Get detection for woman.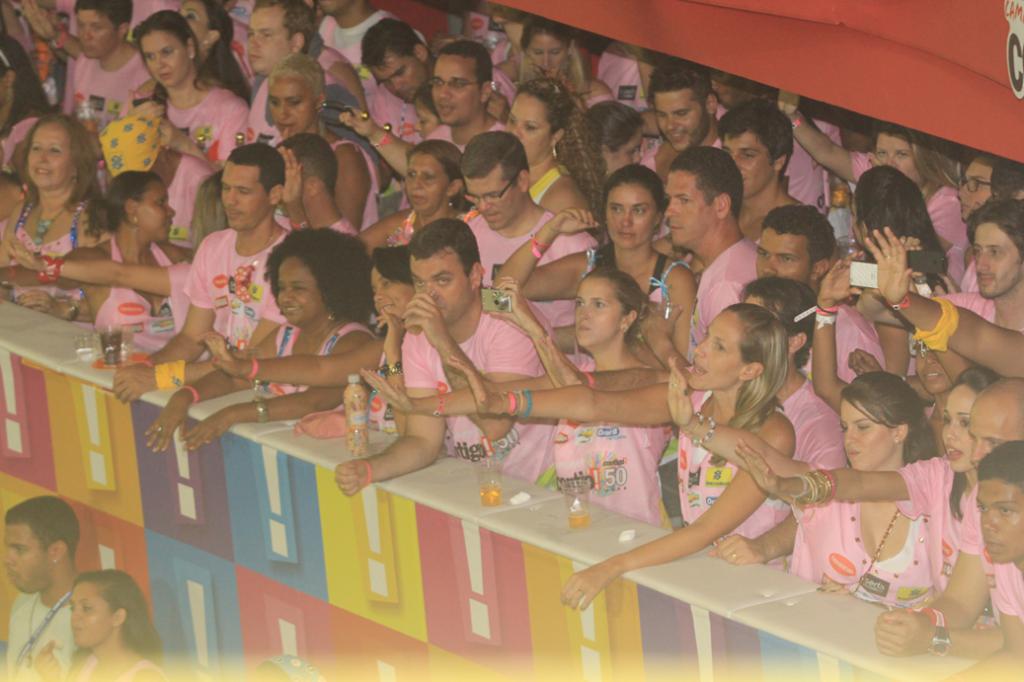
Detection: Rect(519, 19, 610, 122).
